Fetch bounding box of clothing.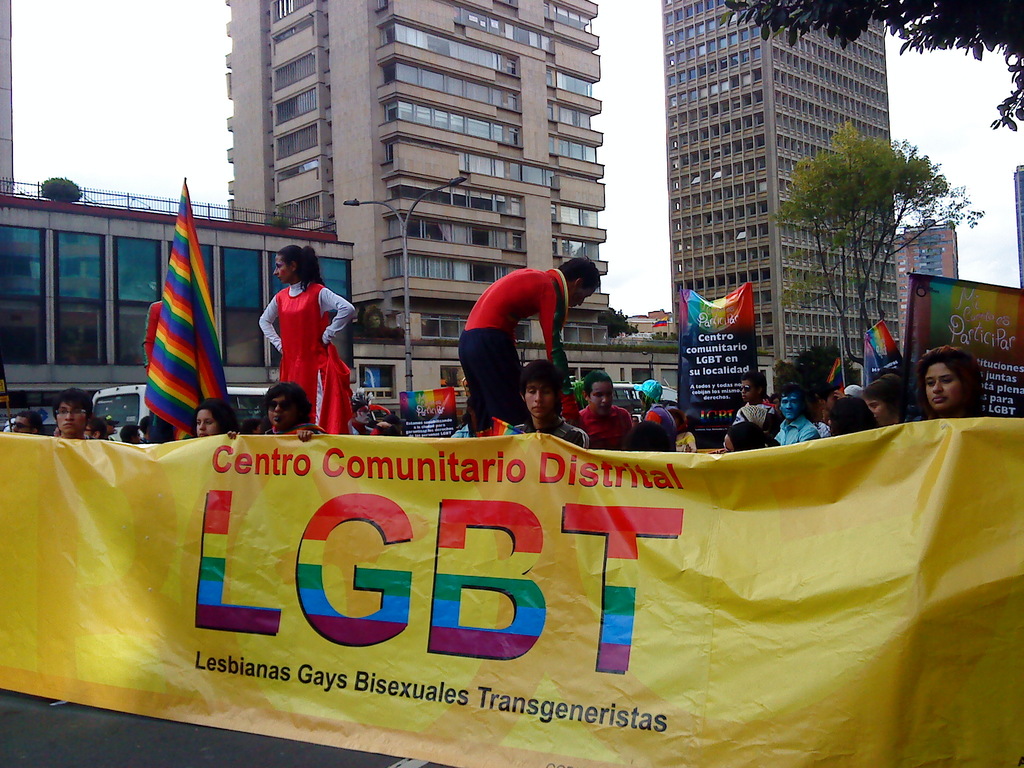
Bbox: (x1=644, y1=402, x2=673, y2=458).
